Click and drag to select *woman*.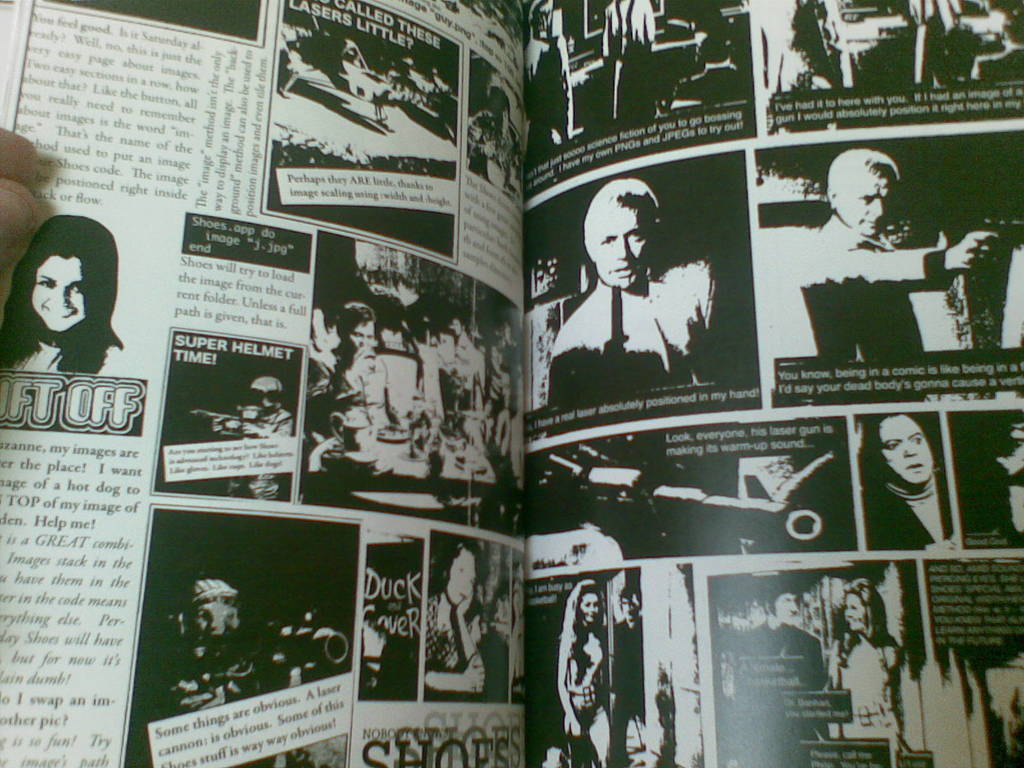
Selection: [x1=422, y1=540, x2=490, y2=692].
